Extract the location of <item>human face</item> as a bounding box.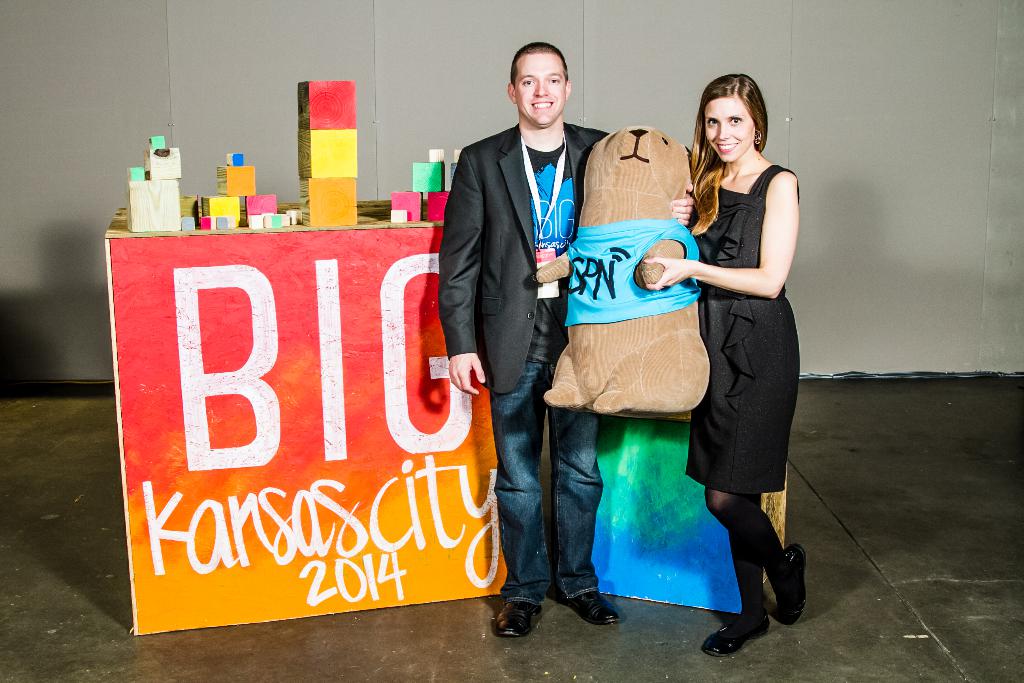
detection(703, 94, 755, 165).
